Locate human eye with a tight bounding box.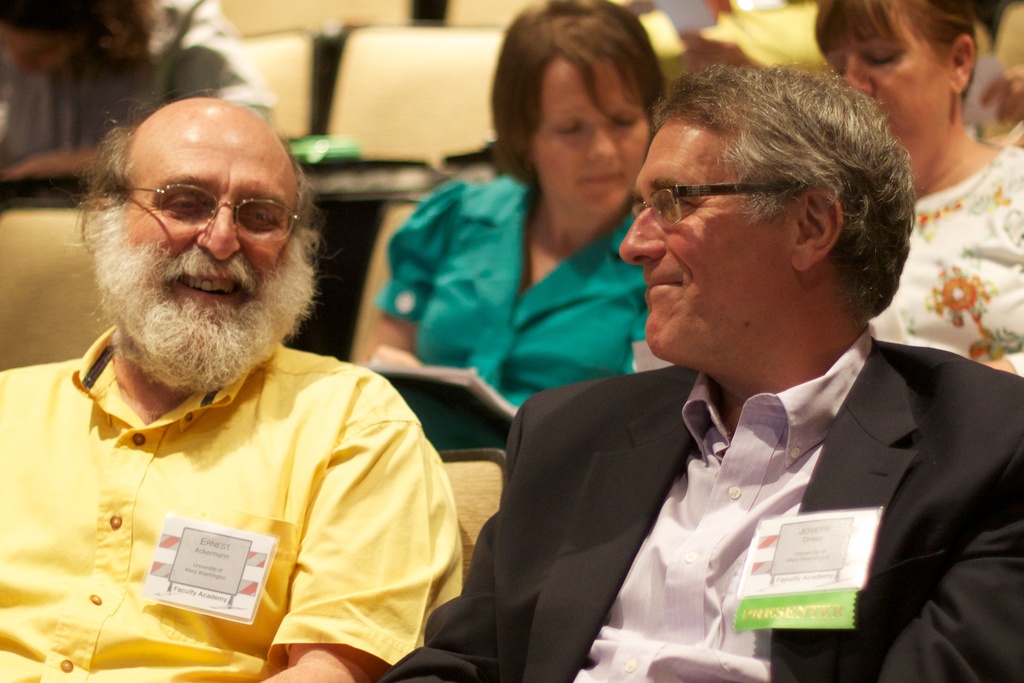
(237,201,275,226).
